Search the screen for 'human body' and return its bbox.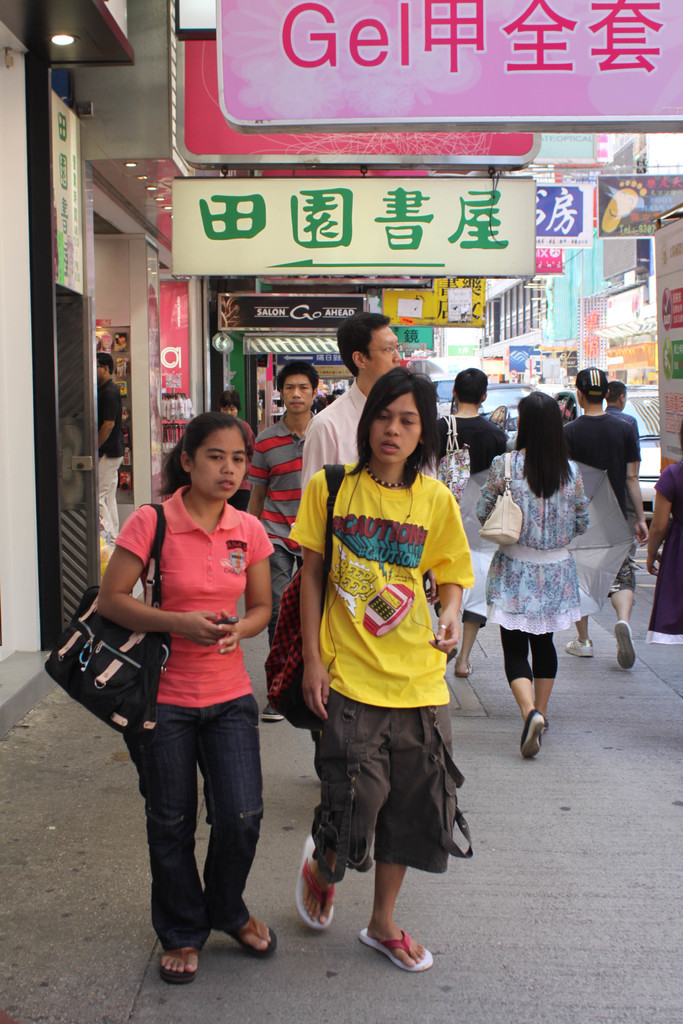
Found: 642 417 677 640.
